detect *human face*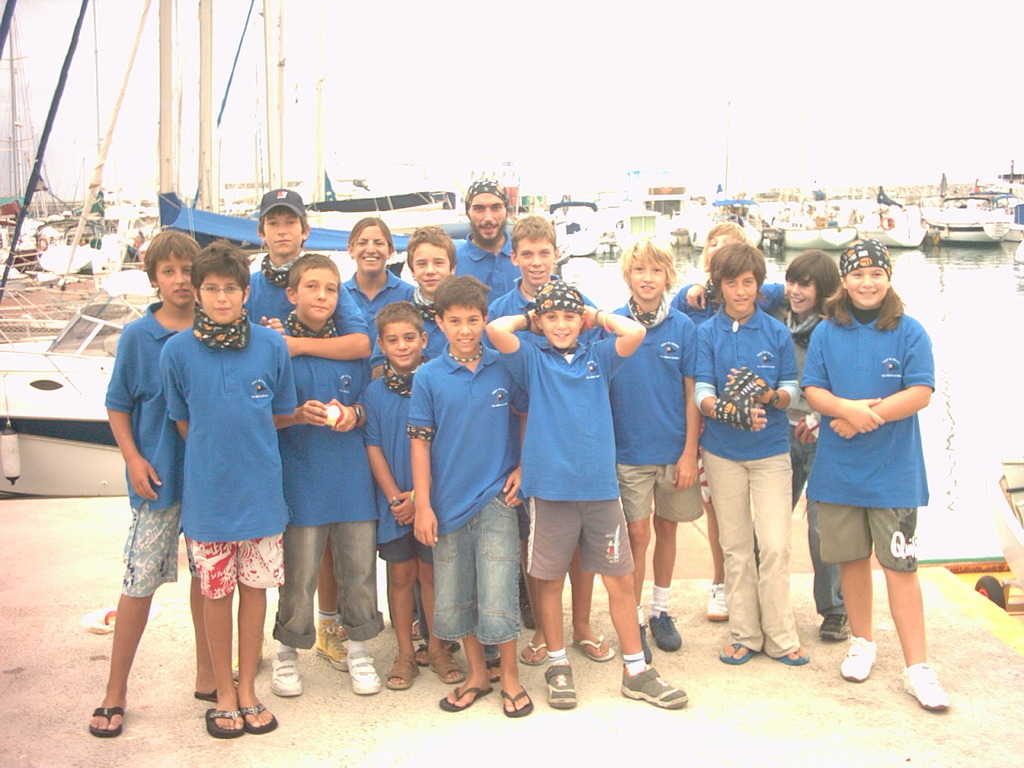
(left=628, top=258, right=664, bottom=306)
